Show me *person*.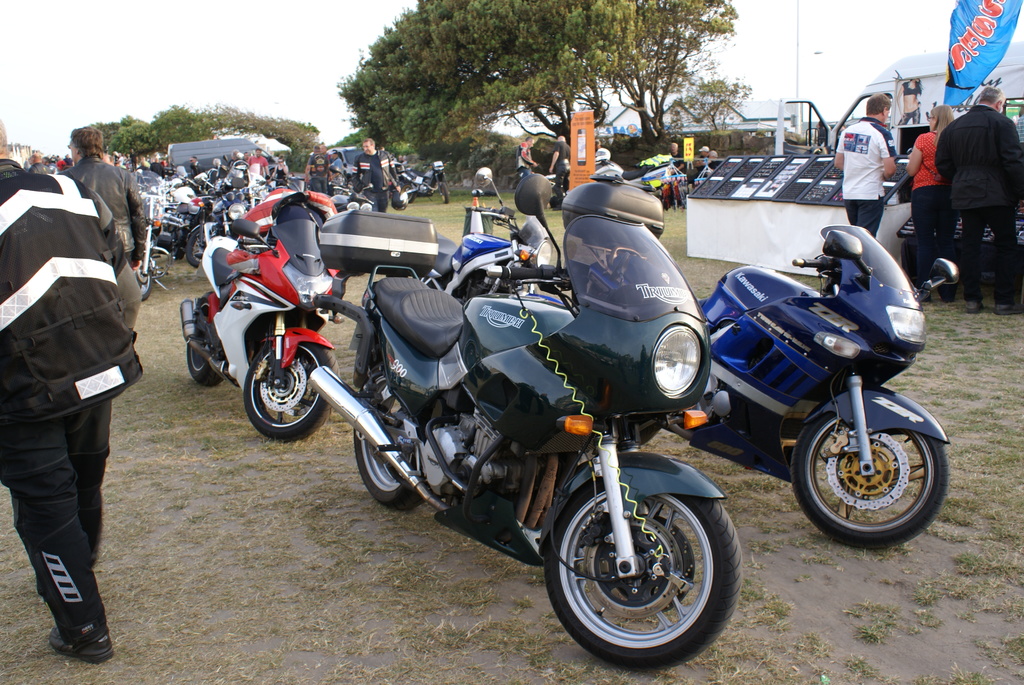
*person* is here: locate(55, 128, 144, 268).
